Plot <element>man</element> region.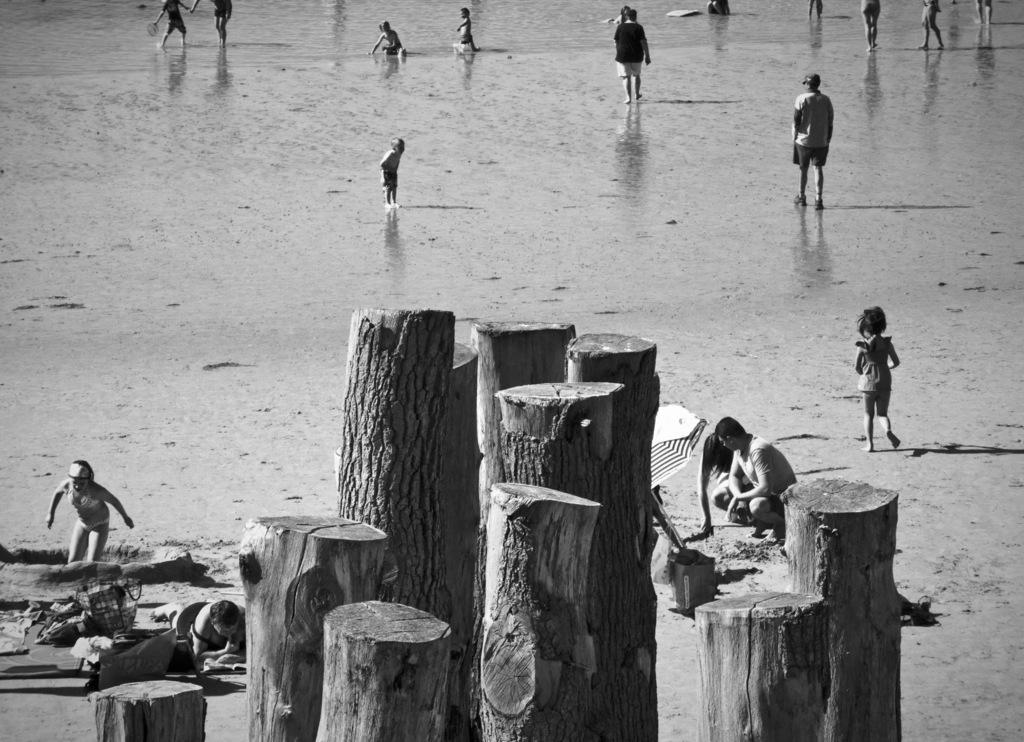
Plotted at region(711, 419, 804, 547).
